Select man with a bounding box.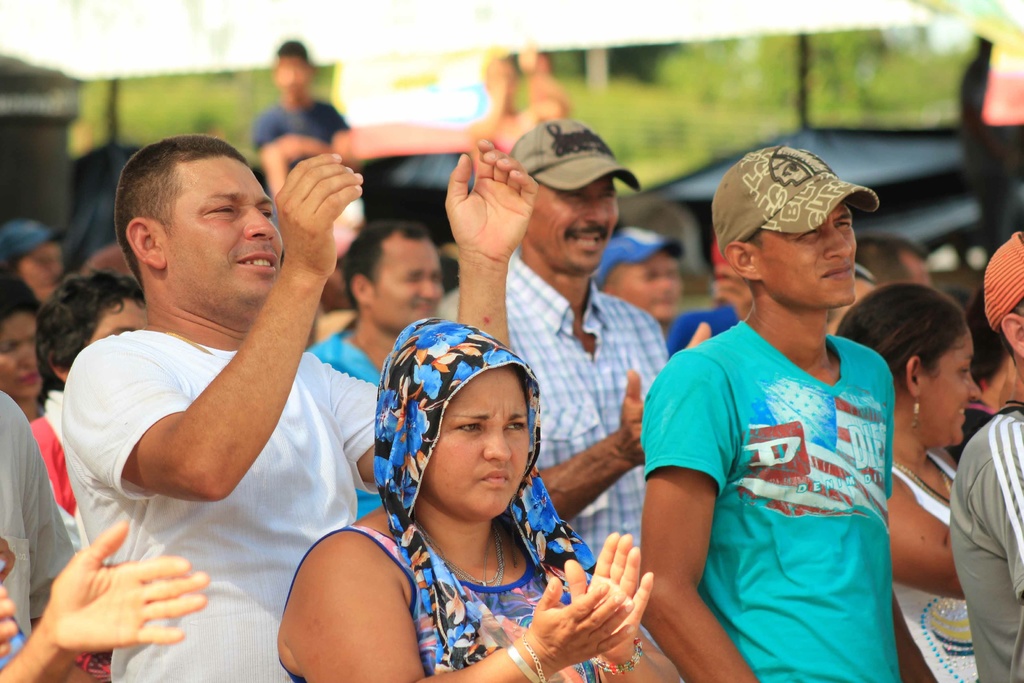
{"left": 60, "top": 131, "right": 543, "bottom": 682}.
